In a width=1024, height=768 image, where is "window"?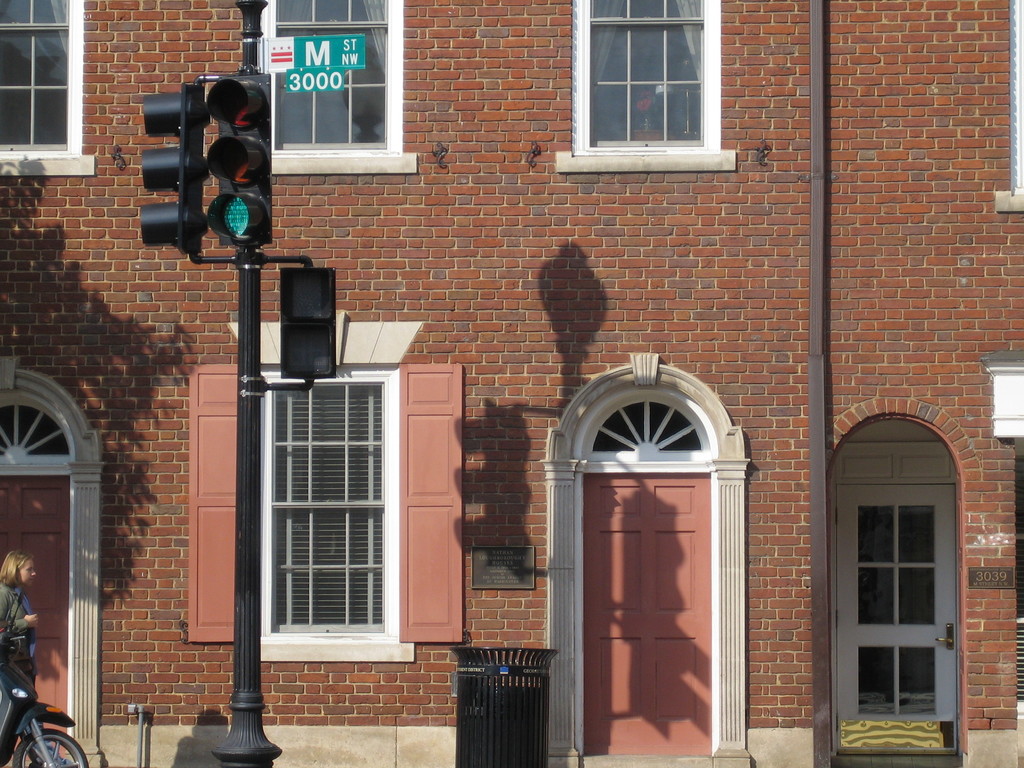
crop(847, 505, 939, 721).
